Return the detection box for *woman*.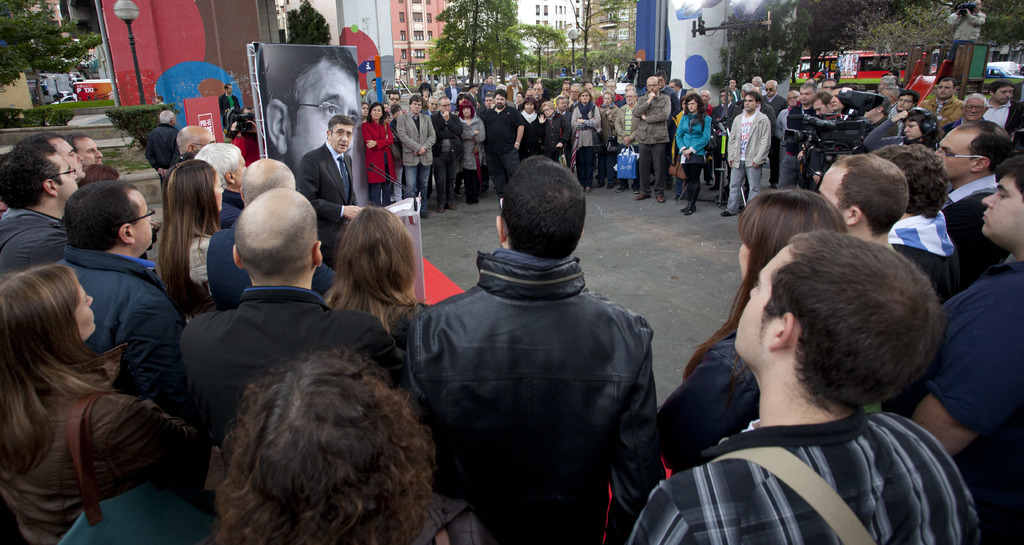
{"x1": 518, "y1": 95, "x2": 545, "y2": 158}.
